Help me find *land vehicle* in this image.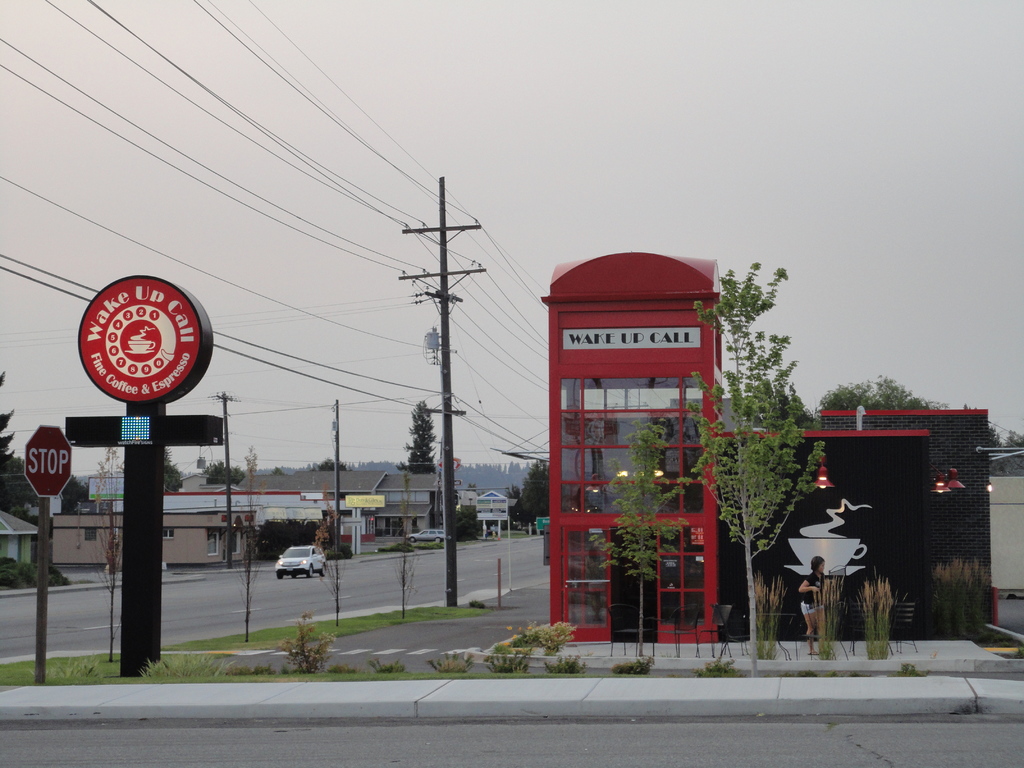
Found it: [276, 547, 324, 577].
